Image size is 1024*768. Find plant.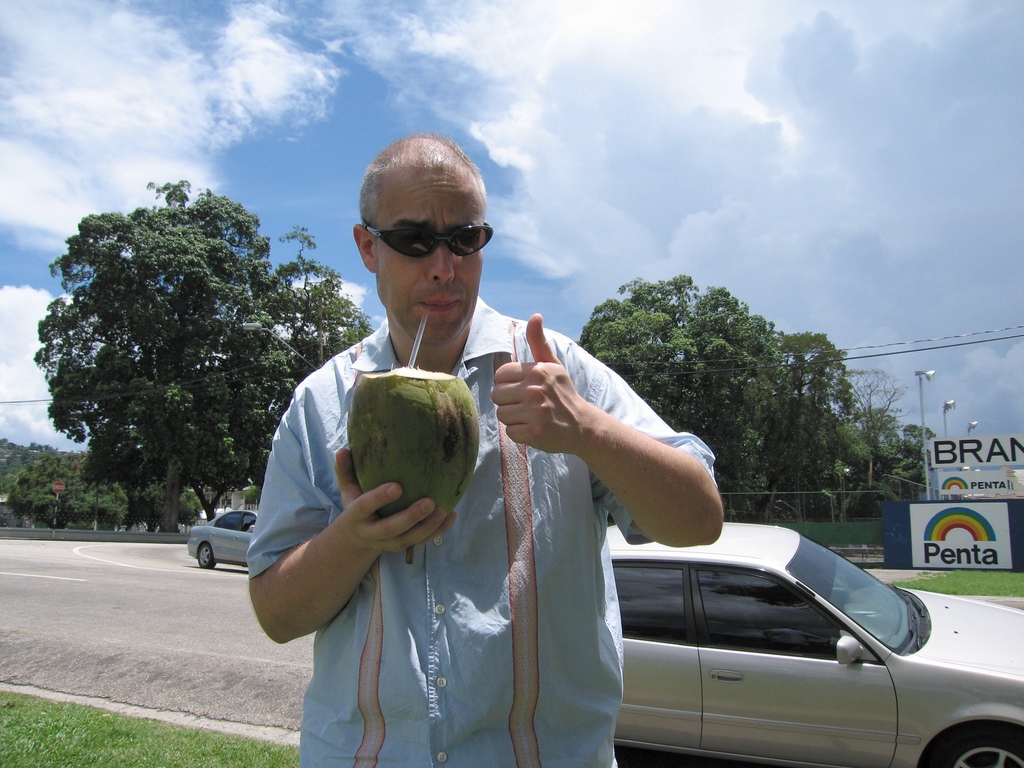
[0,688,300,767].
